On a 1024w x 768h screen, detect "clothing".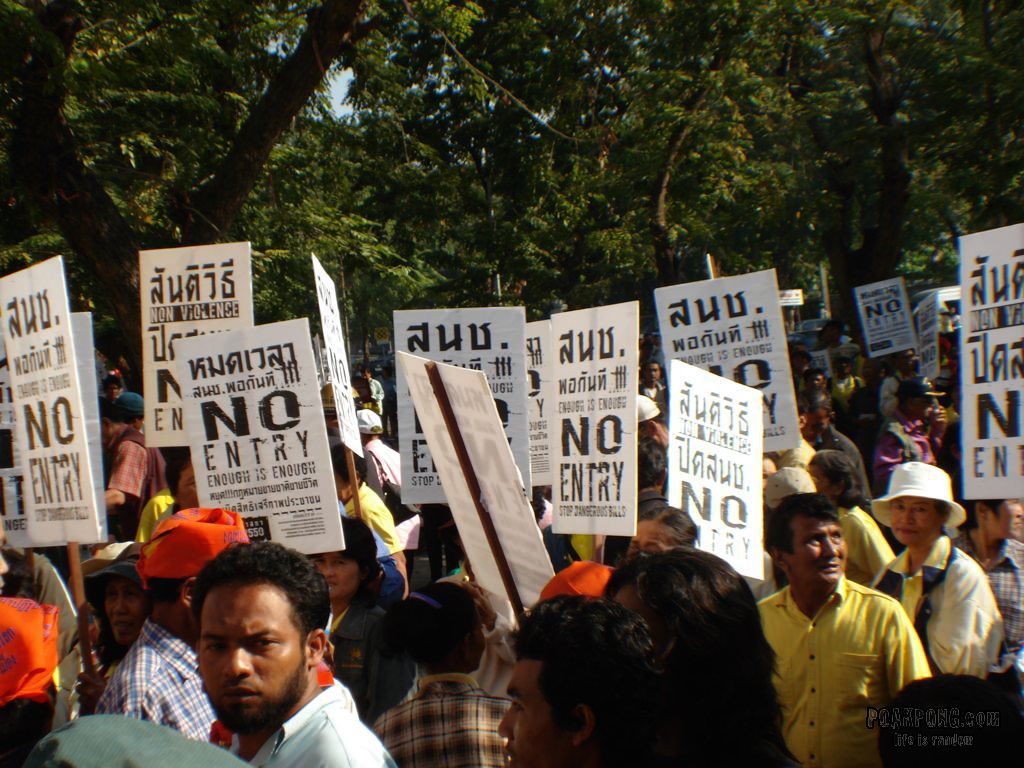
bbox(342, 406, 384, 434).
